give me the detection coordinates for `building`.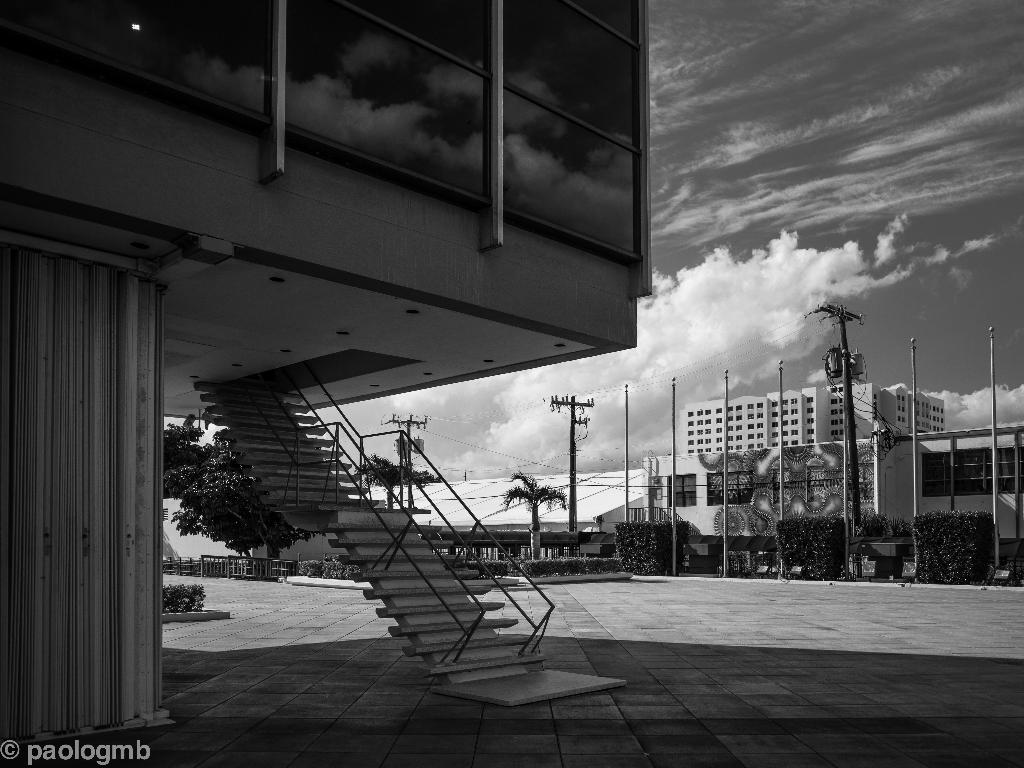
left=647, top=421, right=1023, bottom=589.
